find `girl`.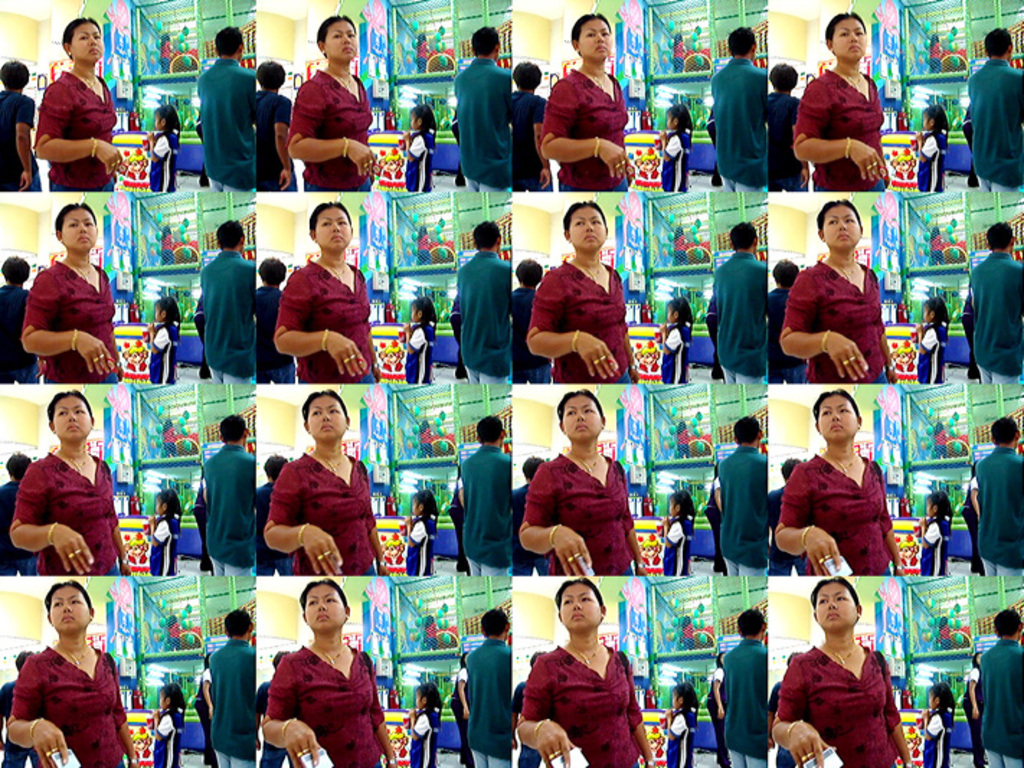
[147,683,186,767].
